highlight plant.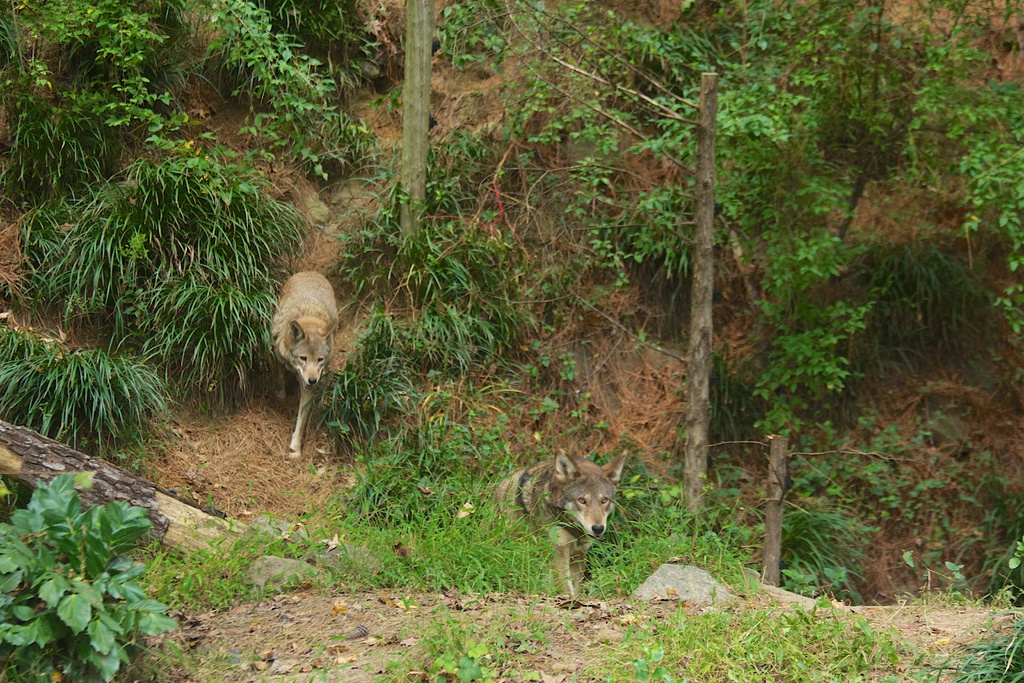
Highlighted region: [left=0, top=0, right=172, bottom=240].
